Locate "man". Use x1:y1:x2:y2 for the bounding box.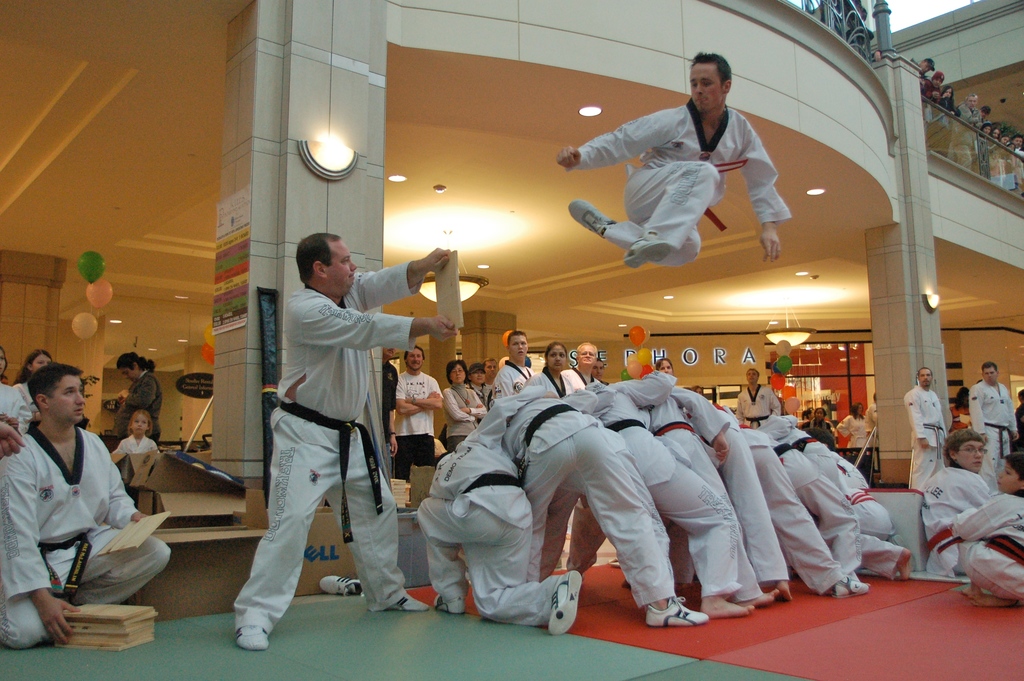
970:361:1023:489.
